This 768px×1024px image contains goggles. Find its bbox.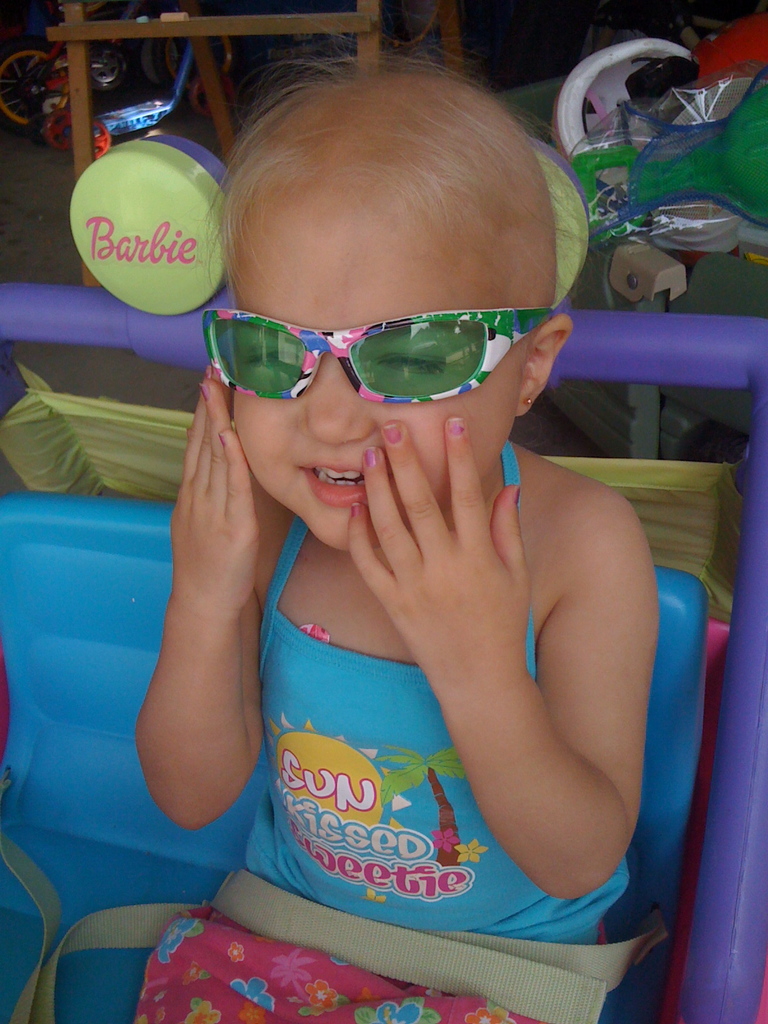
Rect(198, 273, 562, 404).
